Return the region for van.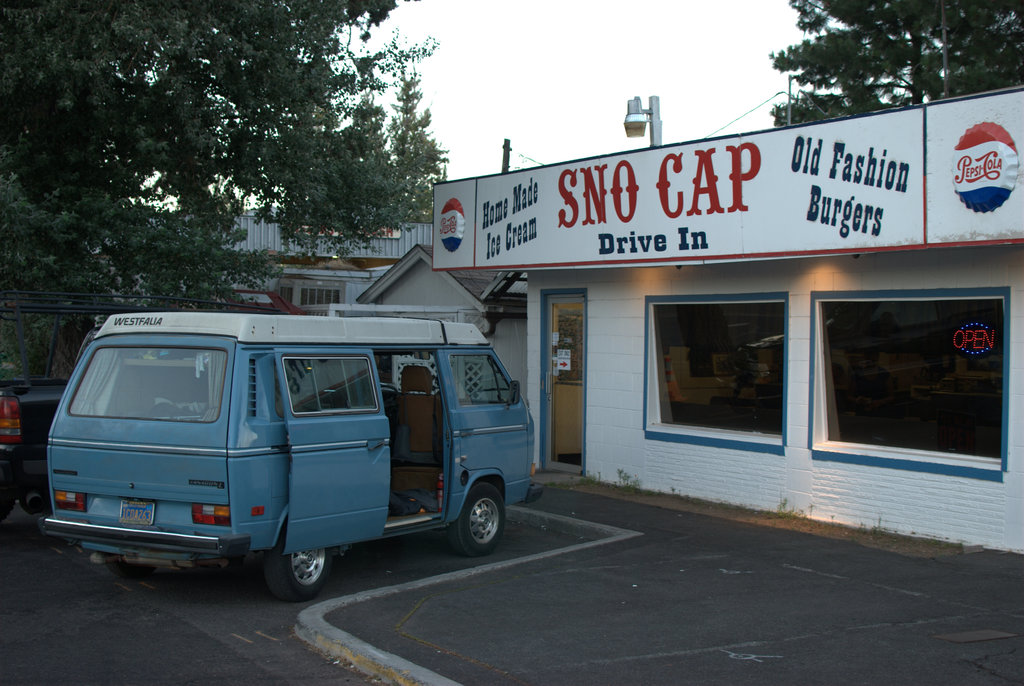
bbox=[38, 312, 538, 603].
